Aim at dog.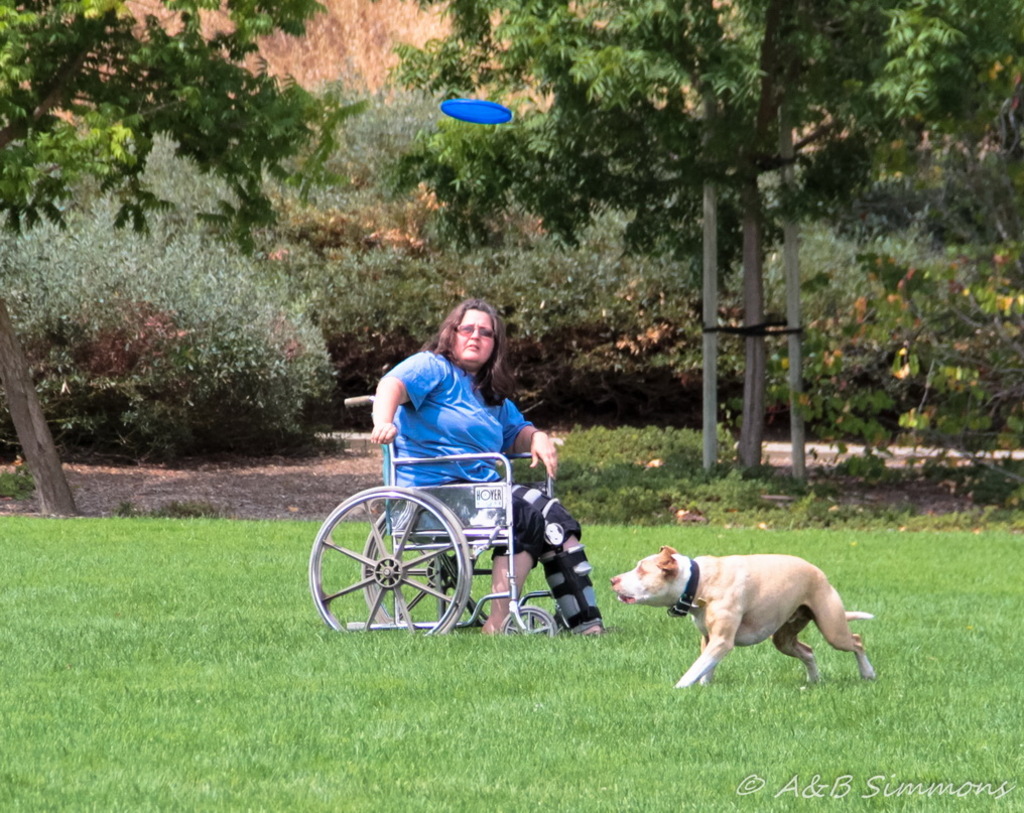
Aimed at (x1=610, y1=543, x2=882, y2=688).
